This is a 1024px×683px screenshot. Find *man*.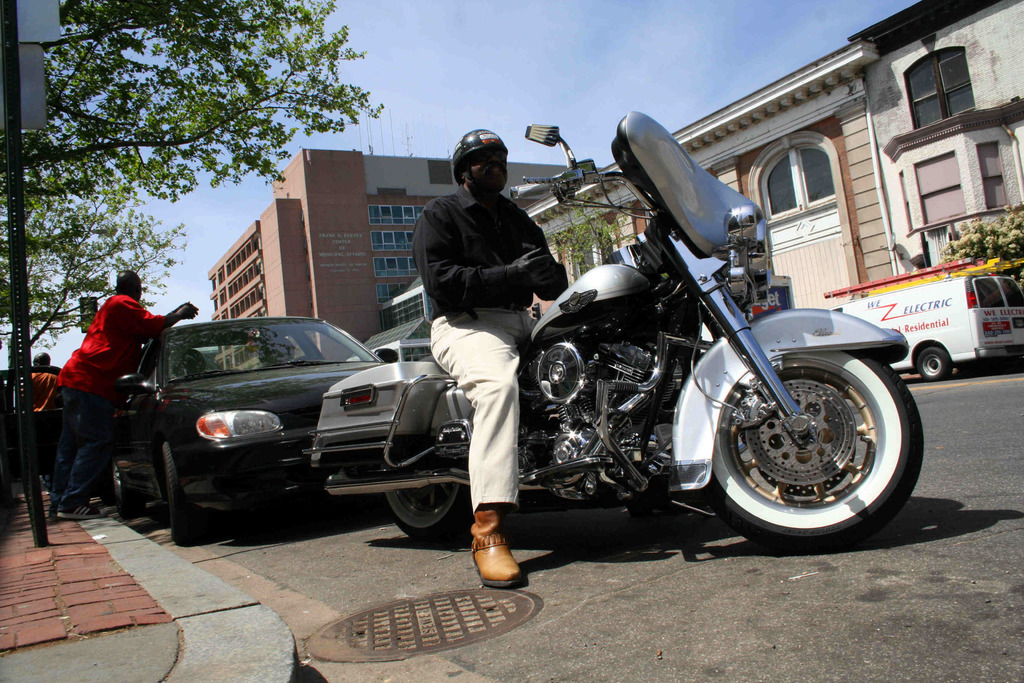
Bounding box: 408 124 574 586.
